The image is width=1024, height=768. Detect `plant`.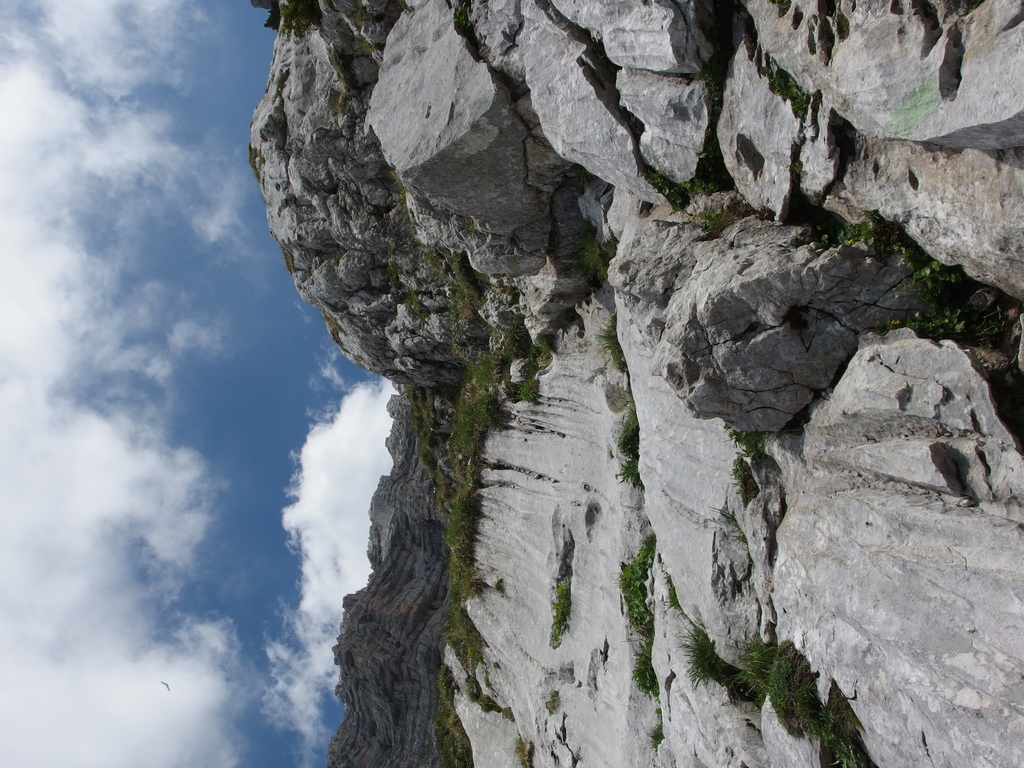
Detection: bbox=(520, 378, 545, 404).
